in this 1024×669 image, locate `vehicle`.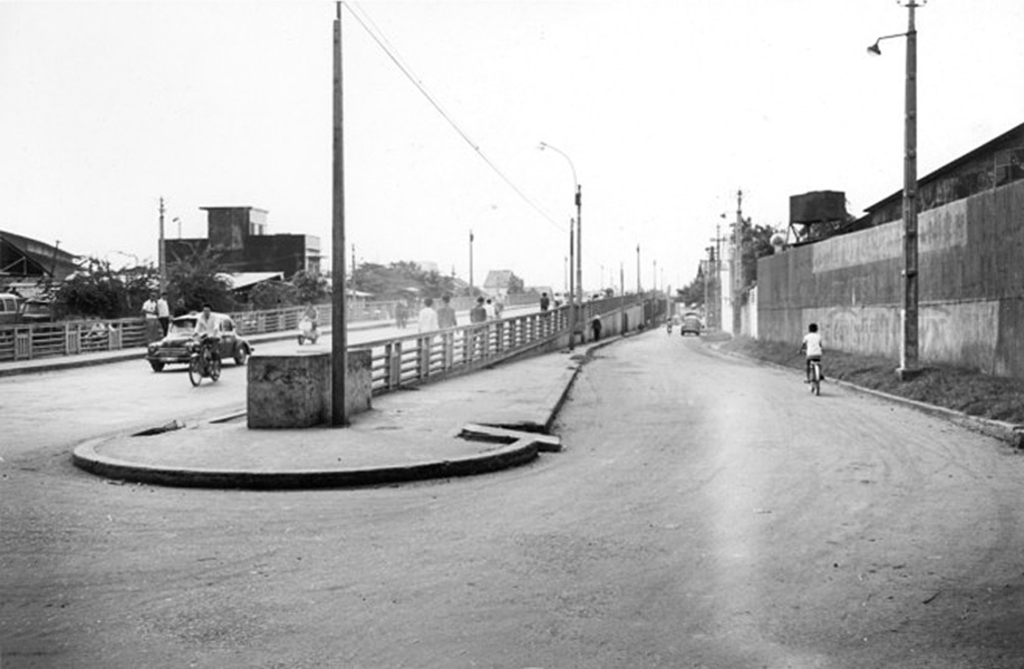
Bounding box: (x1=141, y1=306, x2=241, y2=375).
